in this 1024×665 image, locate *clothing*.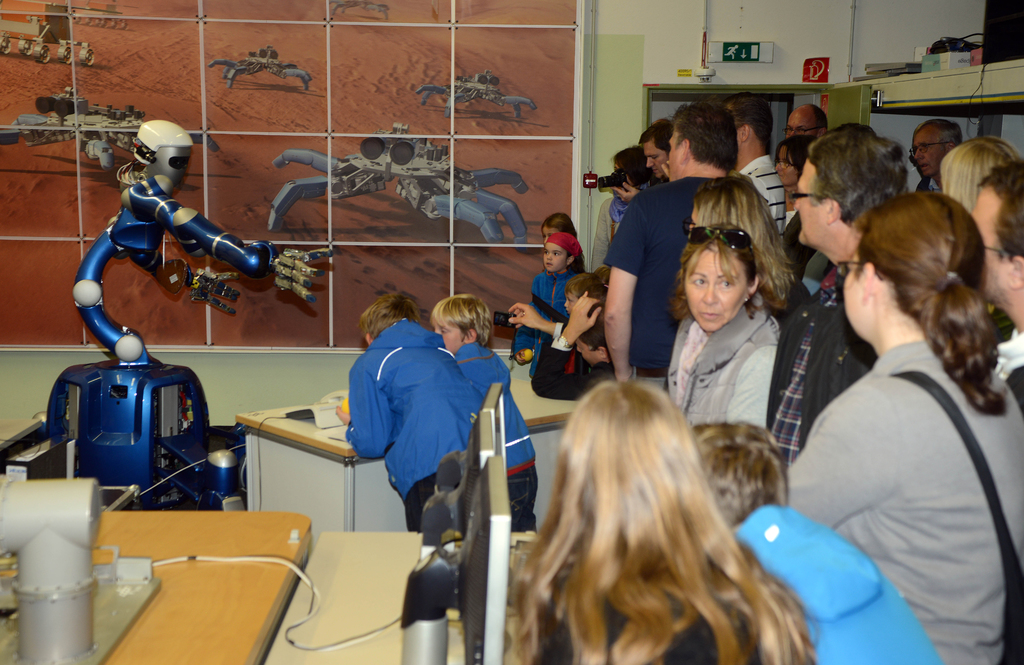
Bounding box: <box>454,342,538,536</box>.
